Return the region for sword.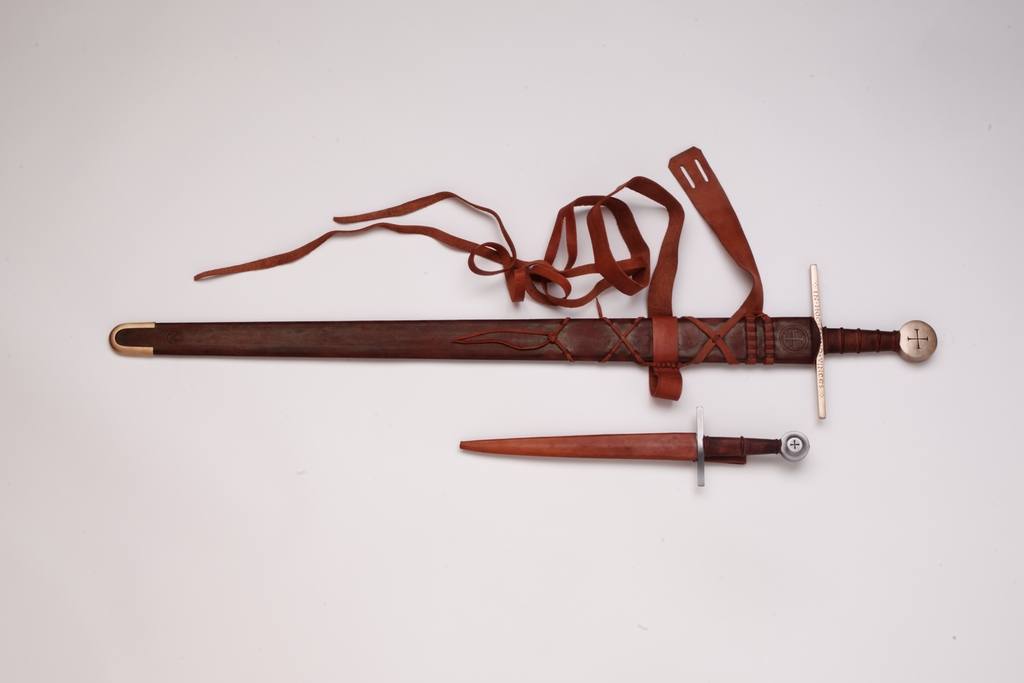
l=460, t=406, r=808, b=489.
